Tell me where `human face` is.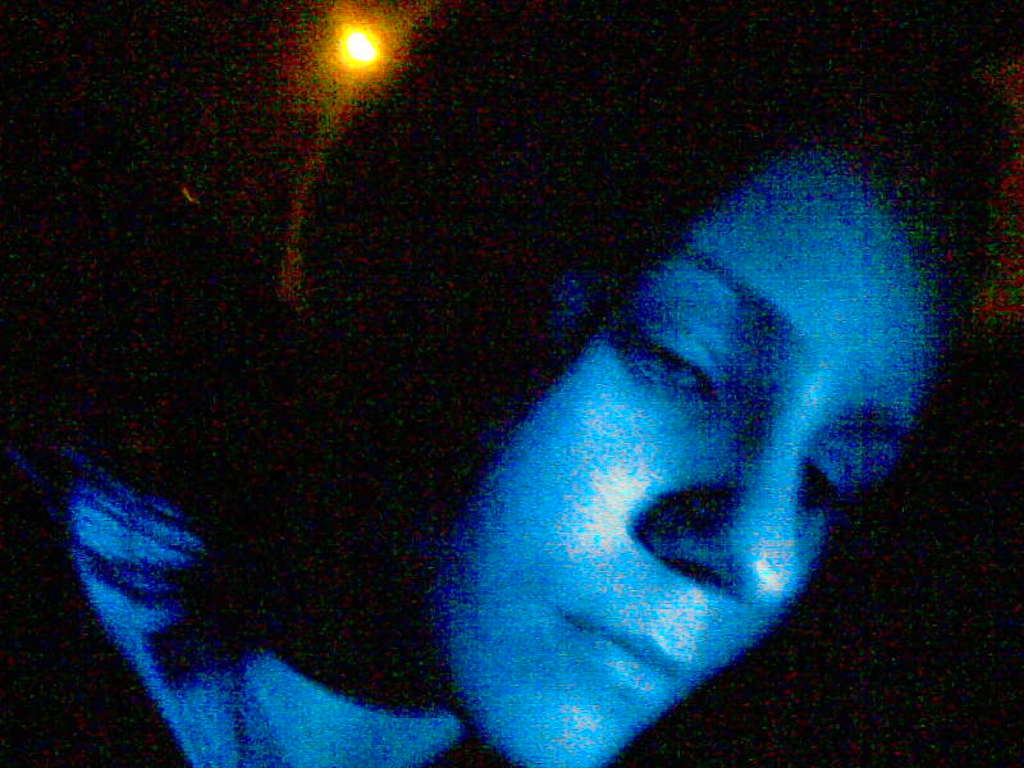
`human face` is at (439,145,963,767).
